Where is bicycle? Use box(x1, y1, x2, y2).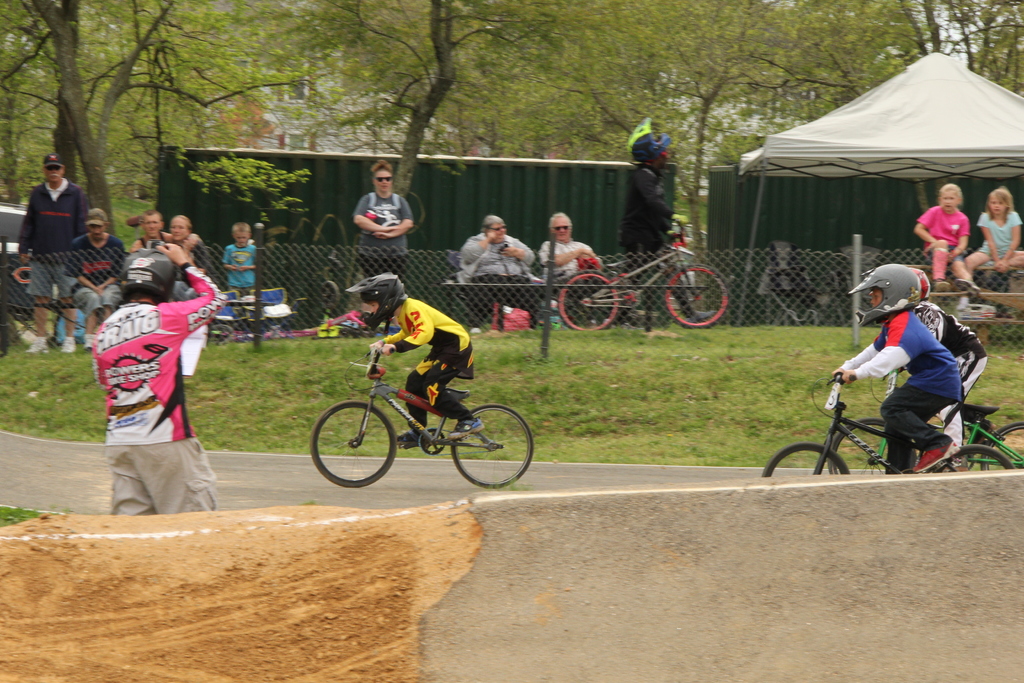
box(308, 342, 534, 486).
